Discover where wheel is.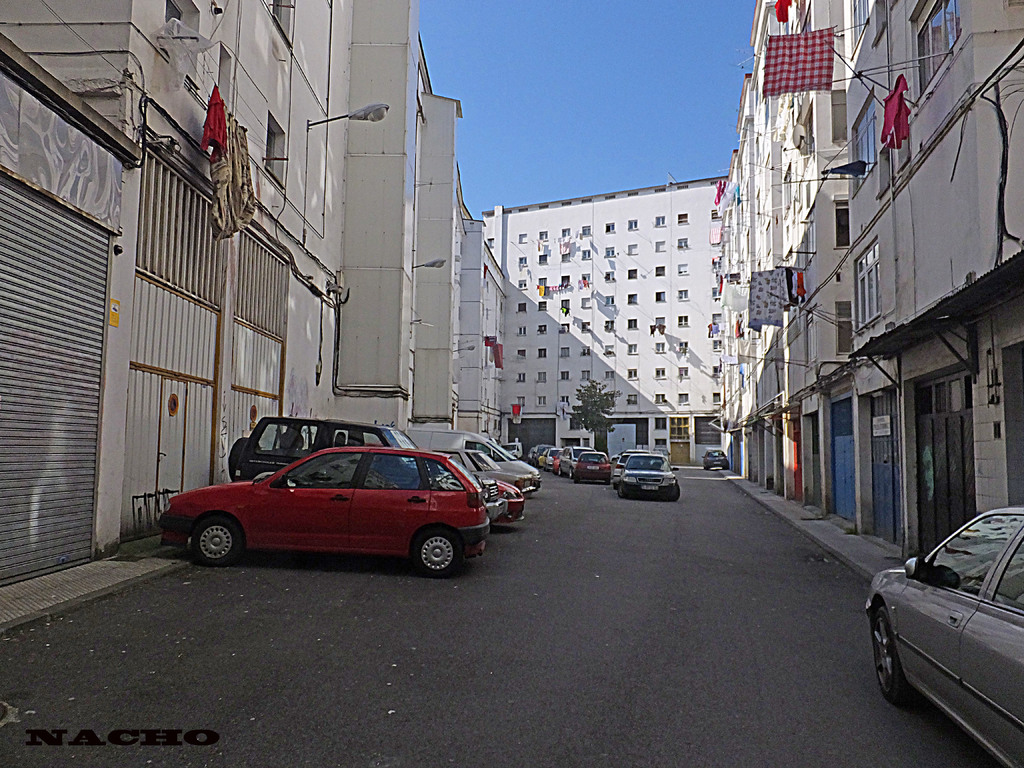
Discovered at bbox=[705, 466, 709, 468].
